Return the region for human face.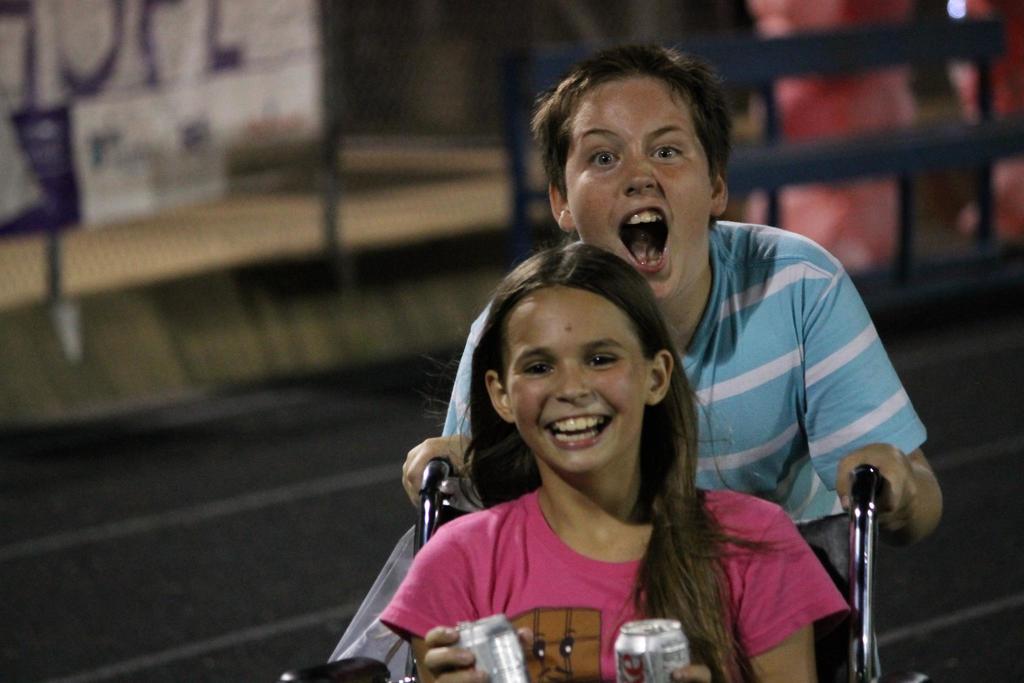
(507,286,648,477).
